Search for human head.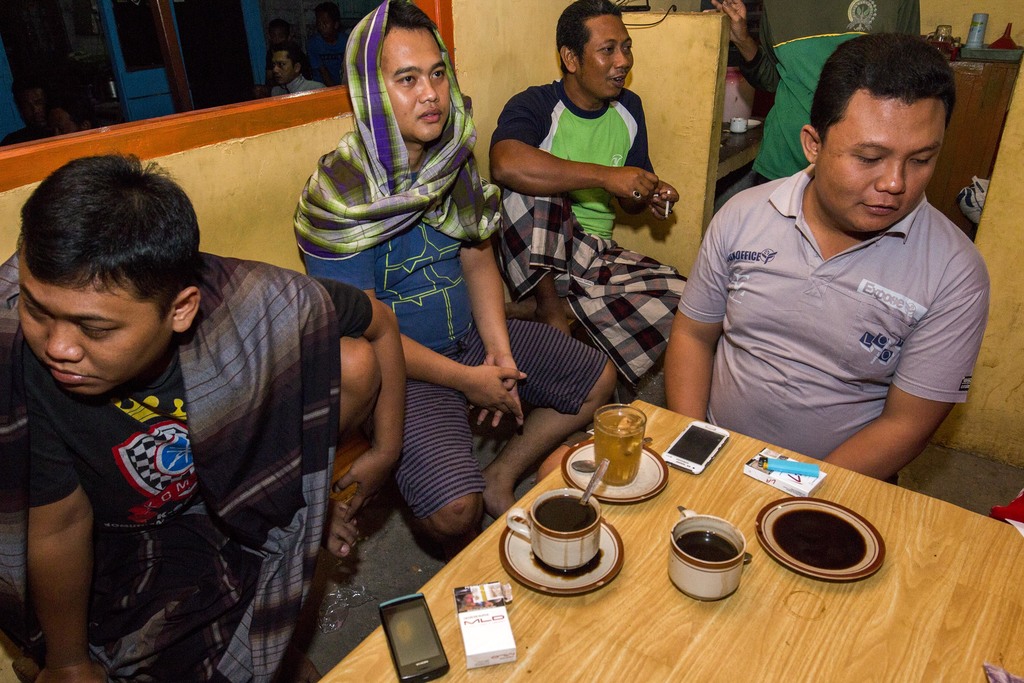
Found at BBox(345, 1, 455, 143).
